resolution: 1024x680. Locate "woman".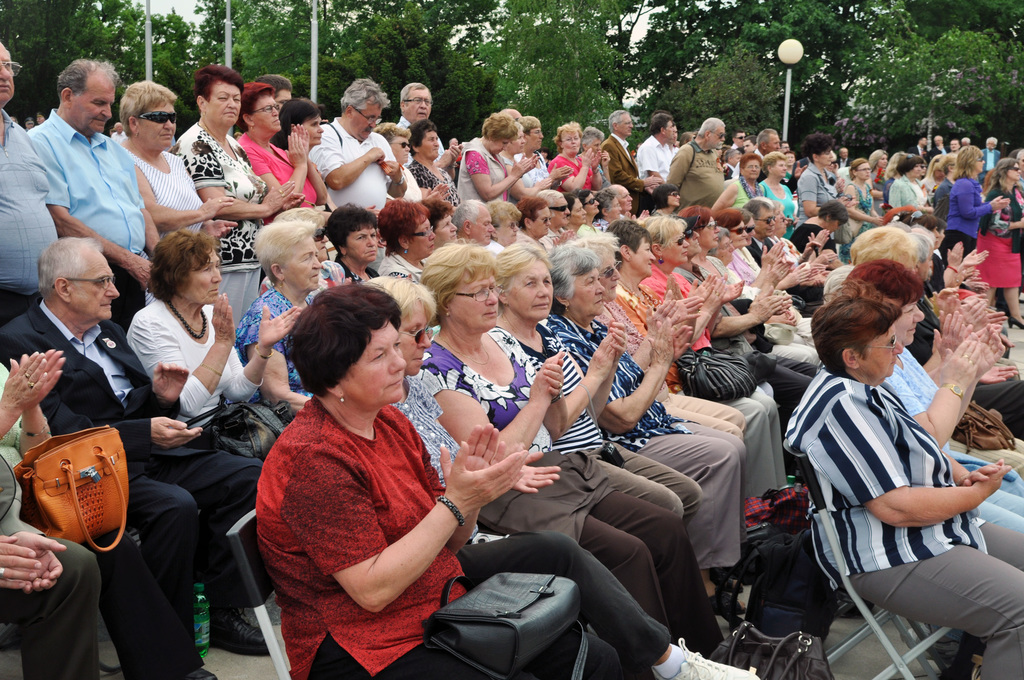
box=[637, 215, 788, 496].
